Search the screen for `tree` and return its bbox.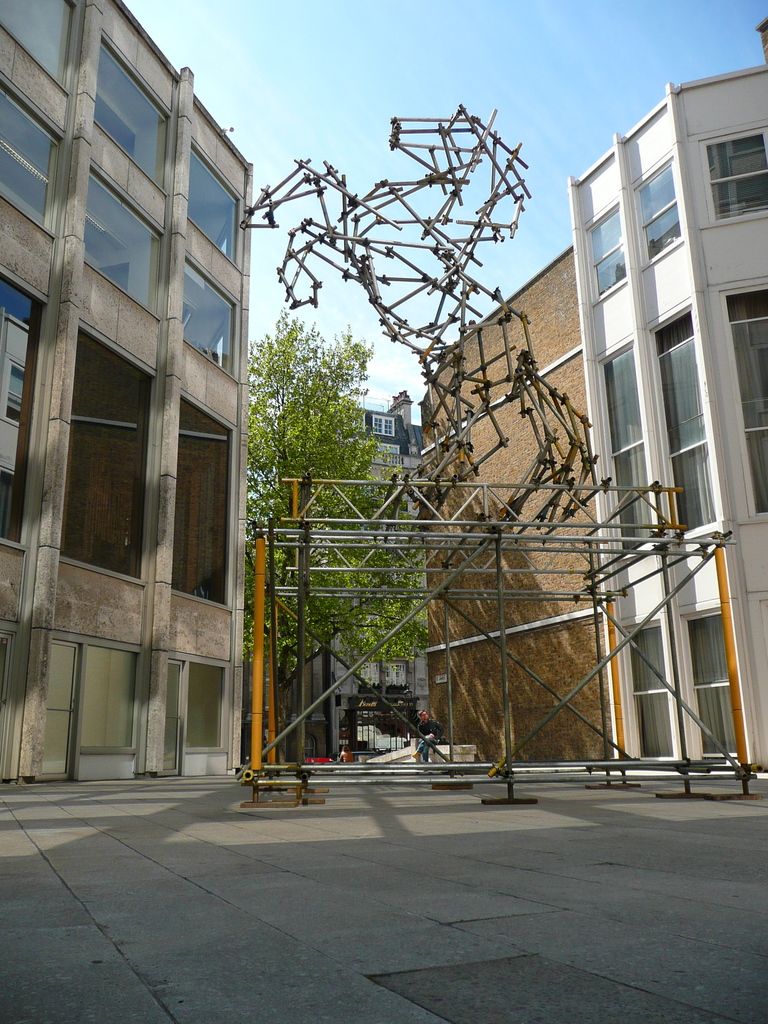
Found: select_region(236, 305, 434, 770).
